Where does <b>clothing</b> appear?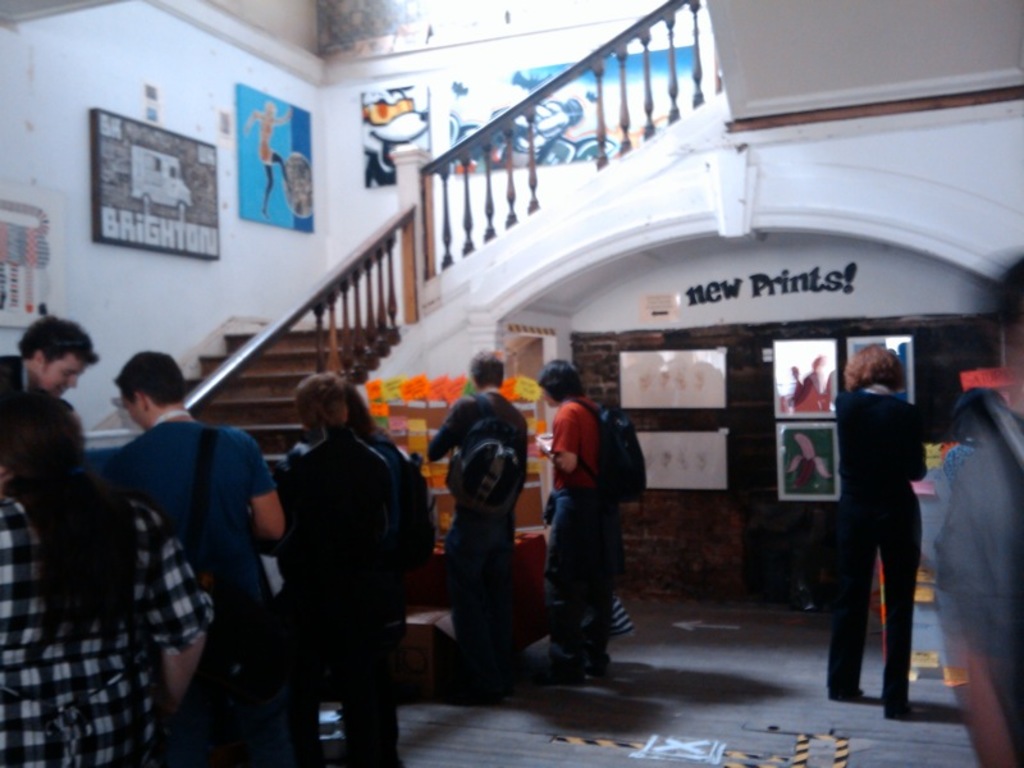
Appears at [left=361, top=431, right=434, bottom=559].
